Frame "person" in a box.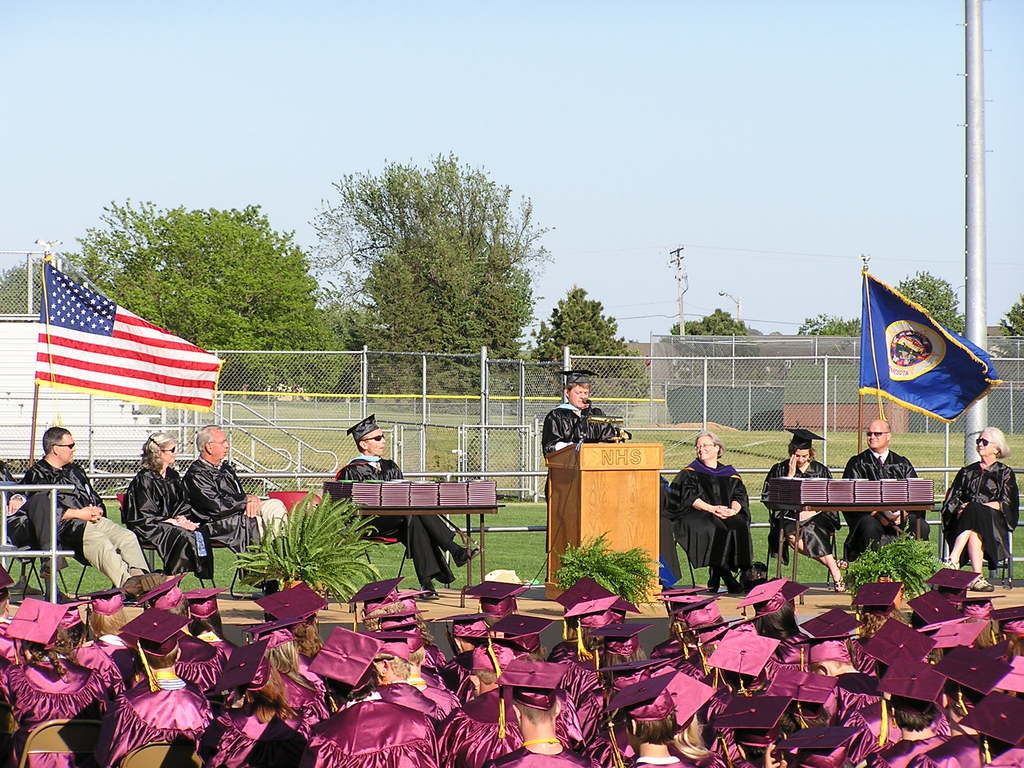
locate(0, 455, 73, 605).
